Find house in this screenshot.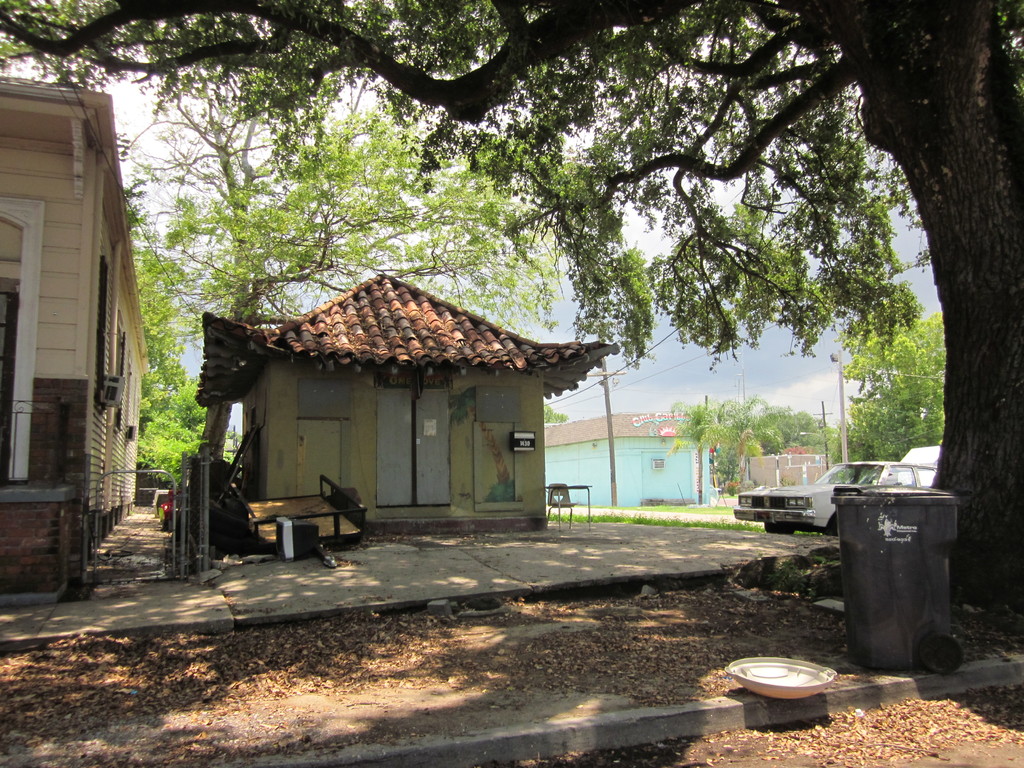
The bounding box for house is 543 416 716 509.
